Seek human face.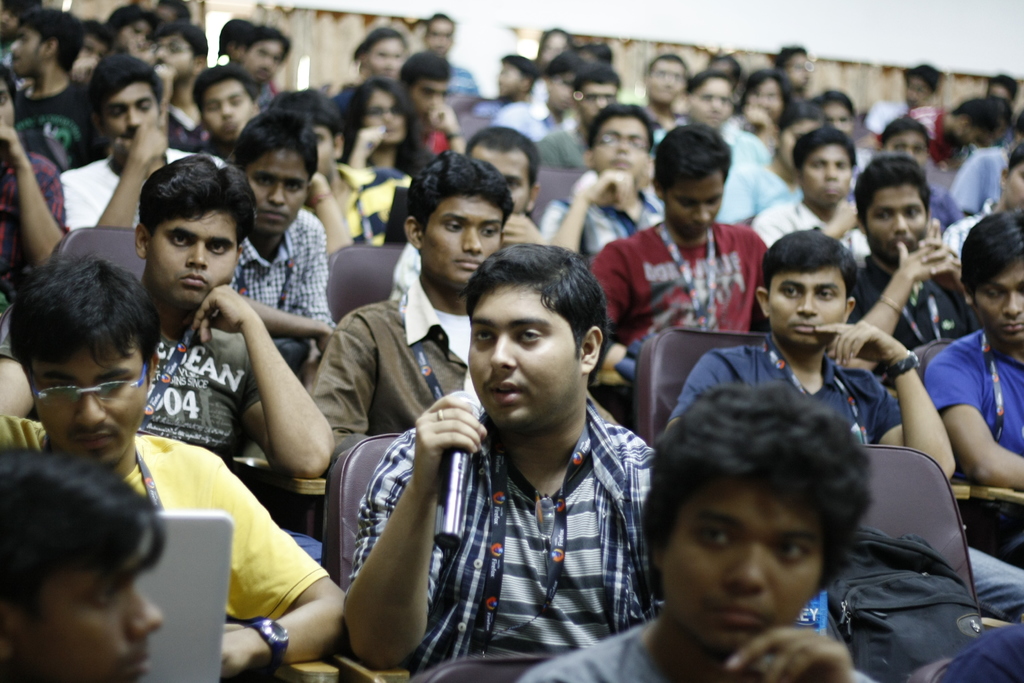
x1=78, y1=36, x2=112, y2=78.
